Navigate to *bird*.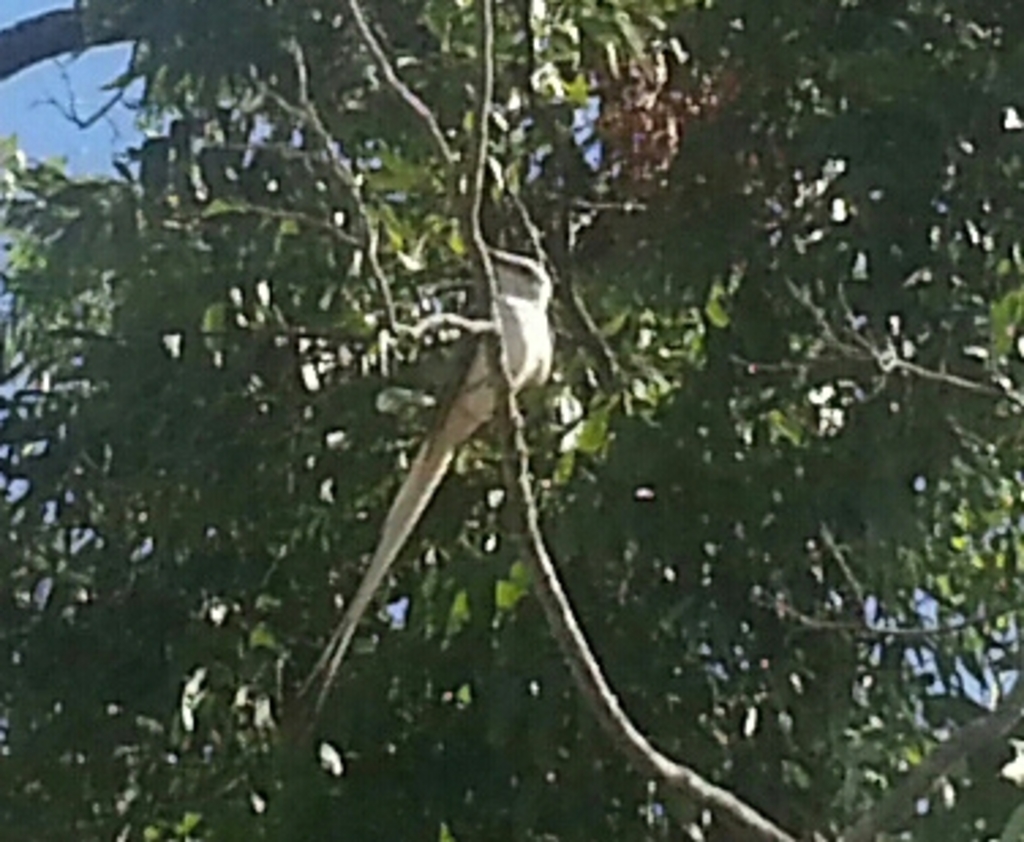
Navigation target: 305,240,624,763.
